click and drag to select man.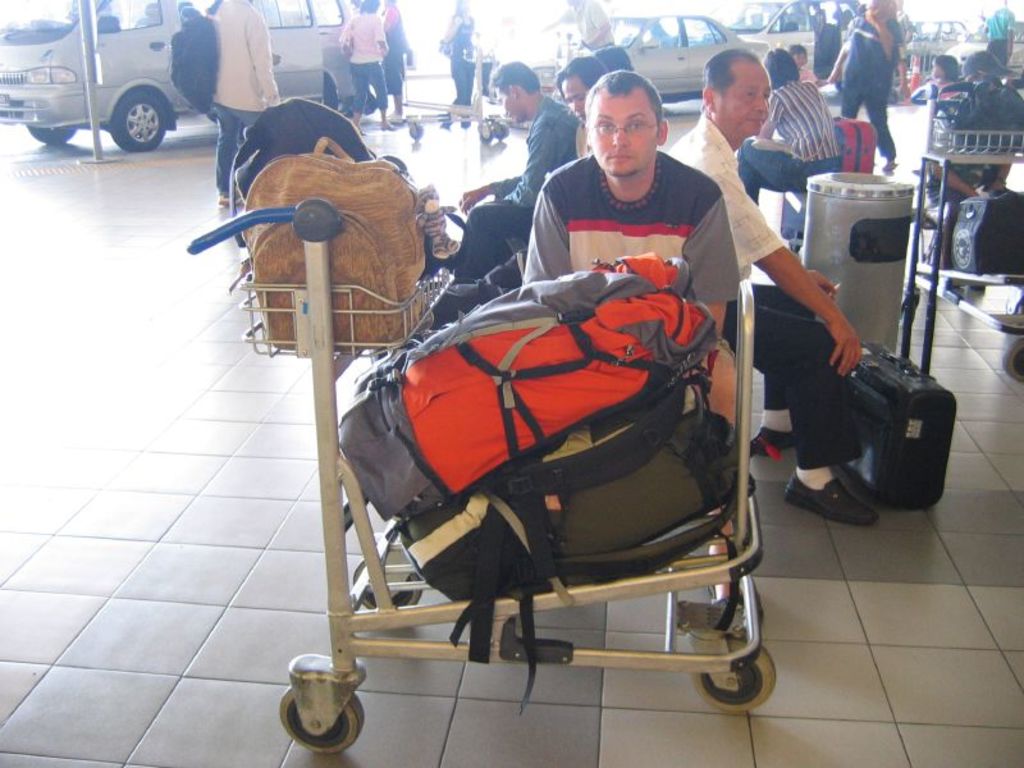
Selection: 980:1:1018:64.
